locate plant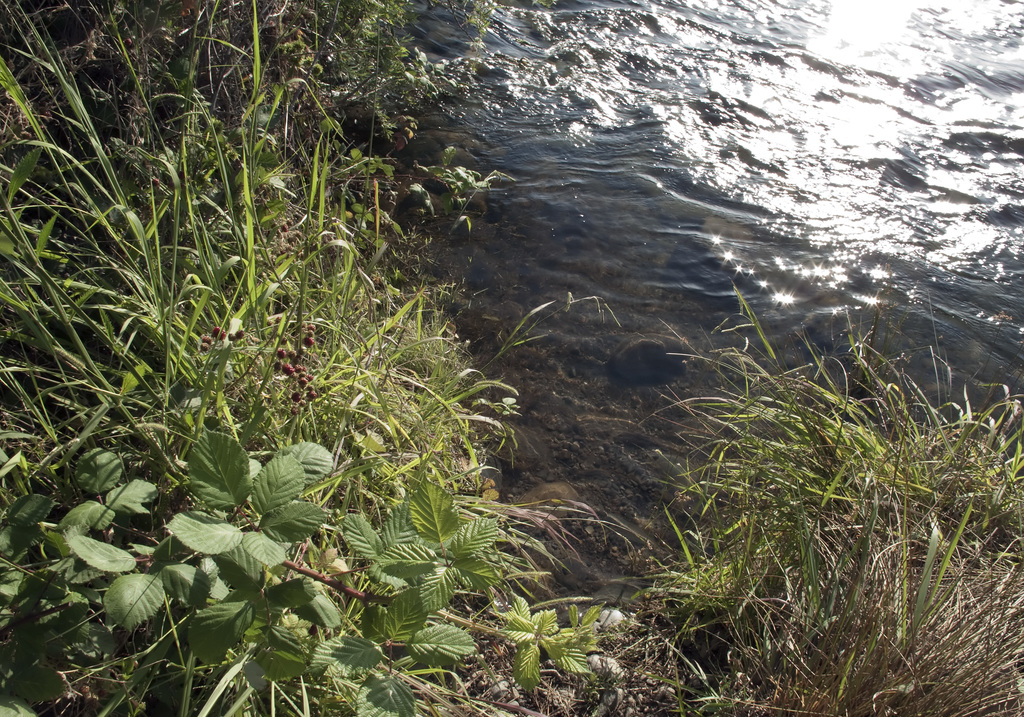
BBox(0, 0, 657, 712)
